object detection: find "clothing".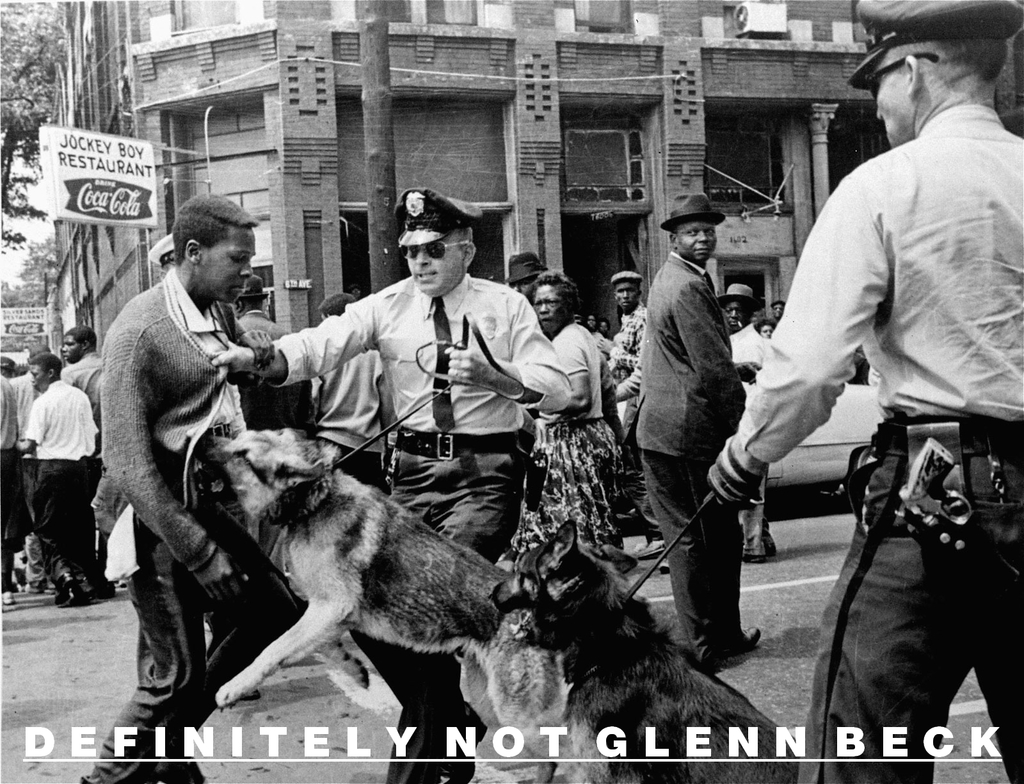
pyautogui.locateOnScreen(260, 265, 587, 782).
